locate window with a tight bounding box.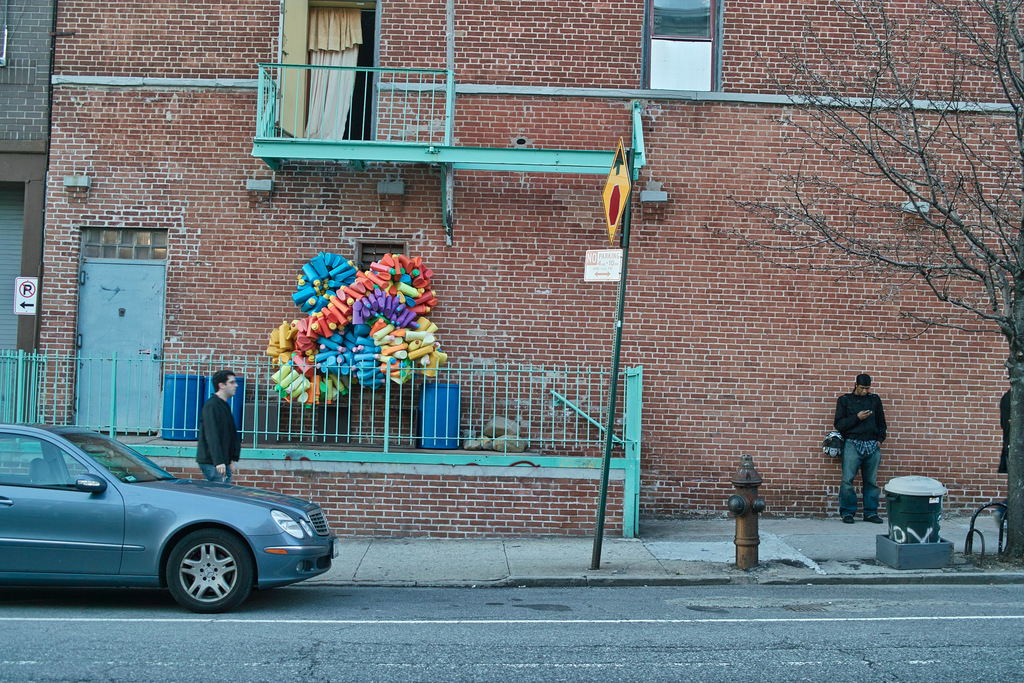
637 0 725 110.
